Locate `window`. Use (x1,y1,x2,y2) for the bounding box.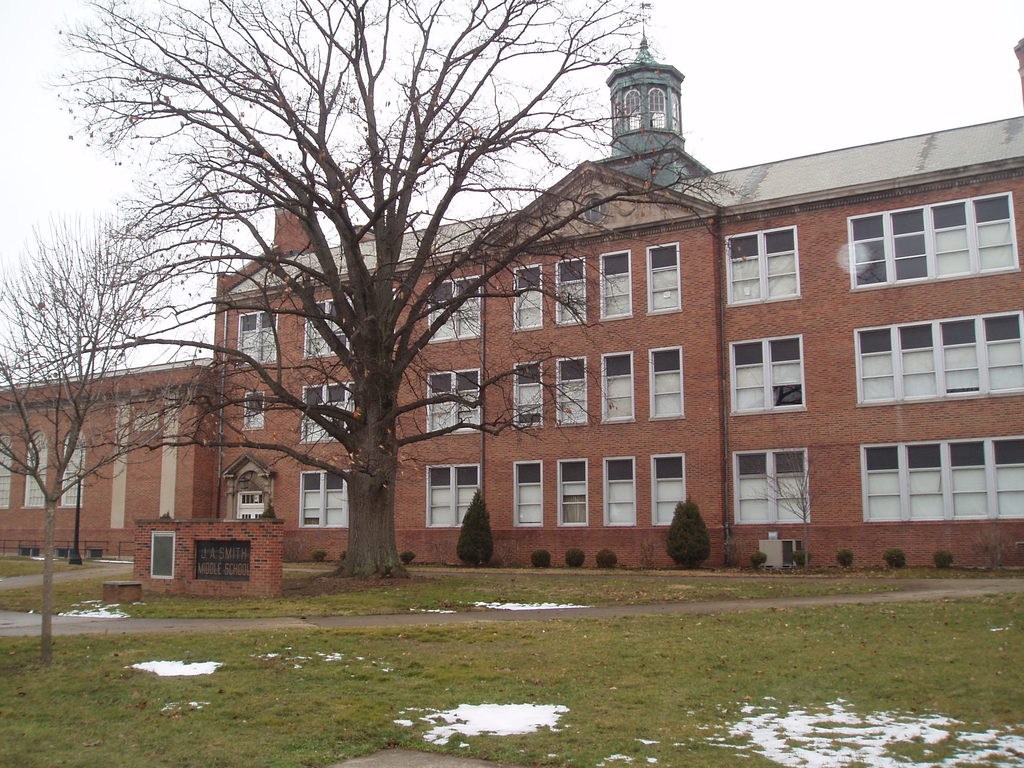
(653,455,684,532).
